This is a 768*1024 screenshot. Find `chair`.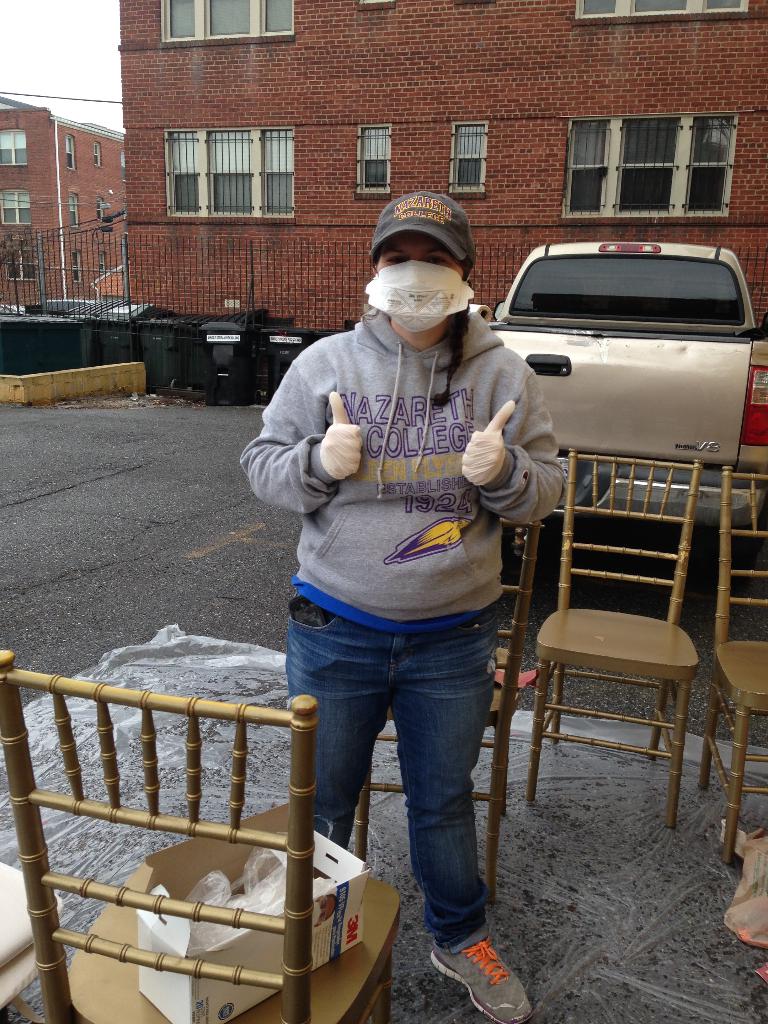
Bounding box: 694 464 767 868.
